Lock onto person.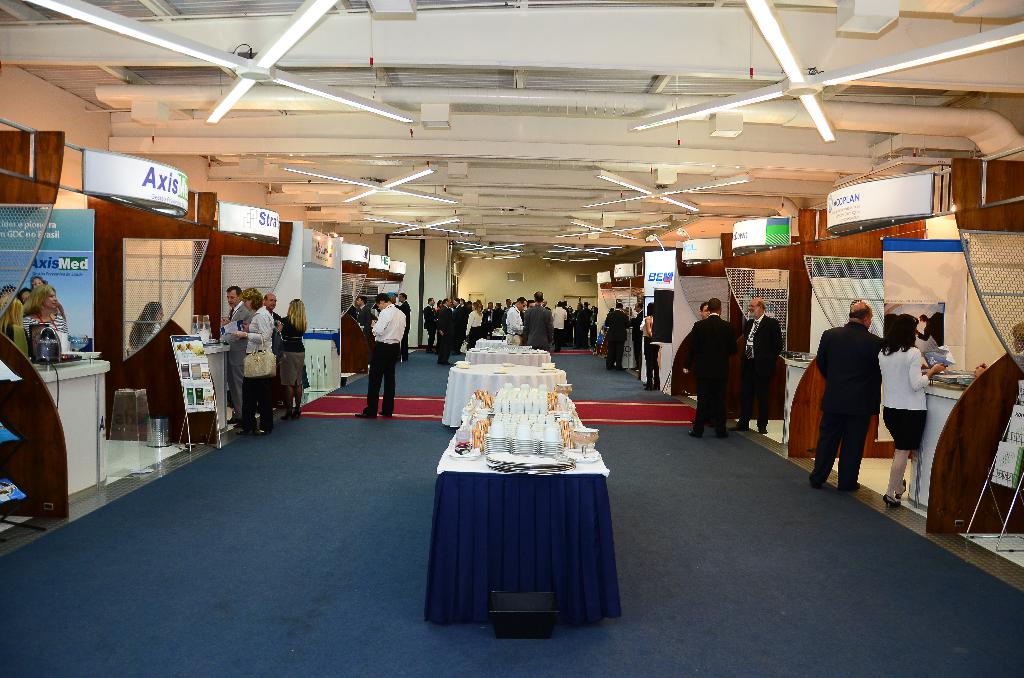
Locked: l=237, t=289, r=275, b=436.
